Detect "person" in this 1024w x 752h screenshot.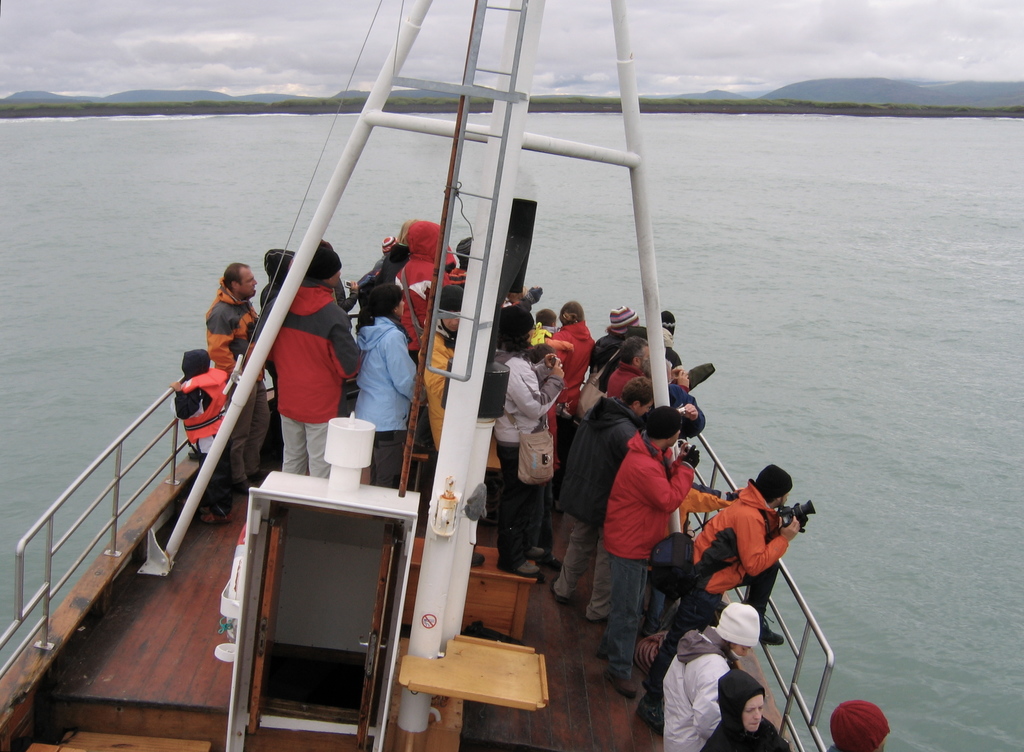
Detection: bbox=(202, 263, 276, 494).
